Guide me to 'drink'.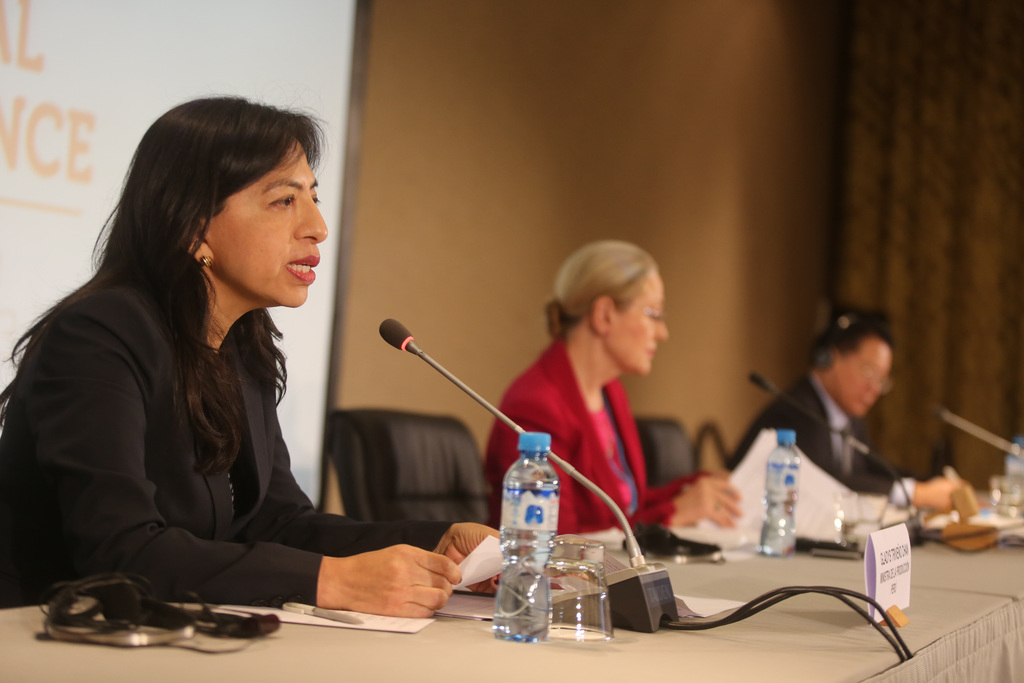
Guidance: 761:458:798:553.
